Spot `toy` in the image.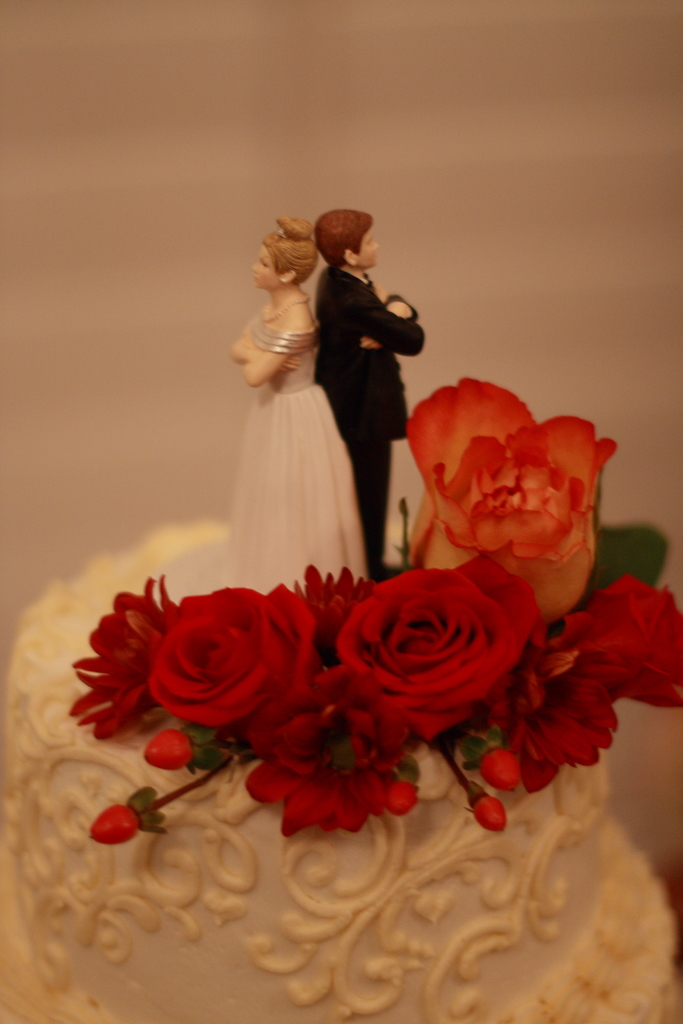
`toy` found at select_region(112, 218, 394, 614).
